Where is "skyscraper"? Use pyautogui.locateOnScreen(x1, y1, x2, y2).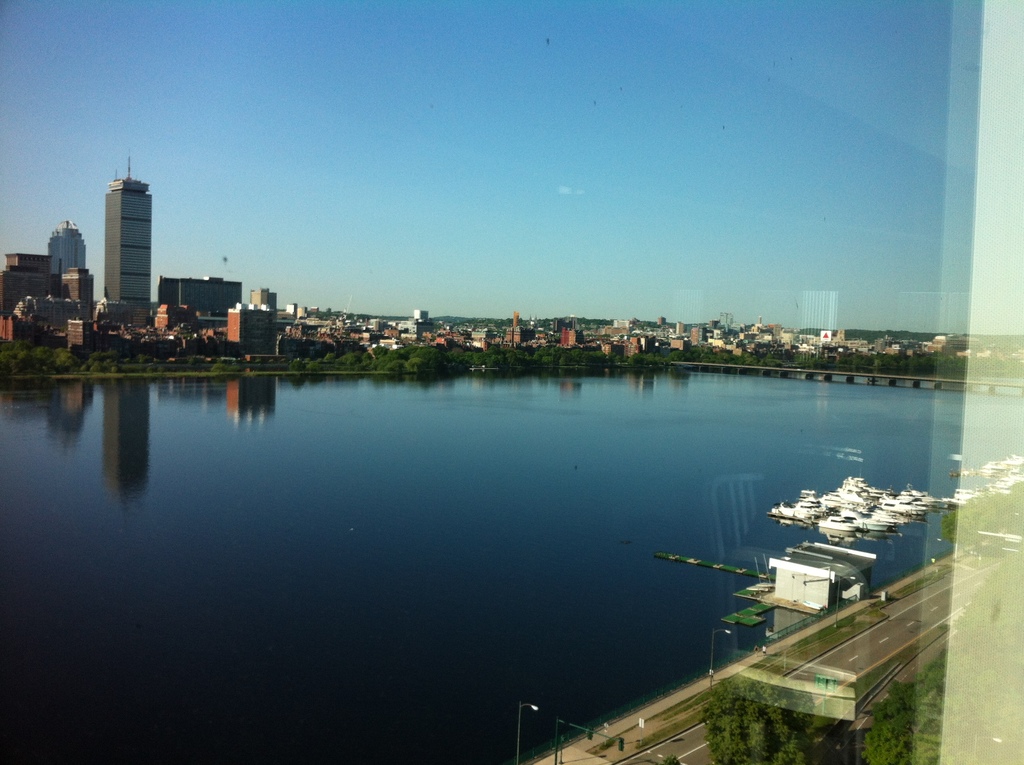
pyautogui.locateOnScreen(44, 221, 90, 281).
